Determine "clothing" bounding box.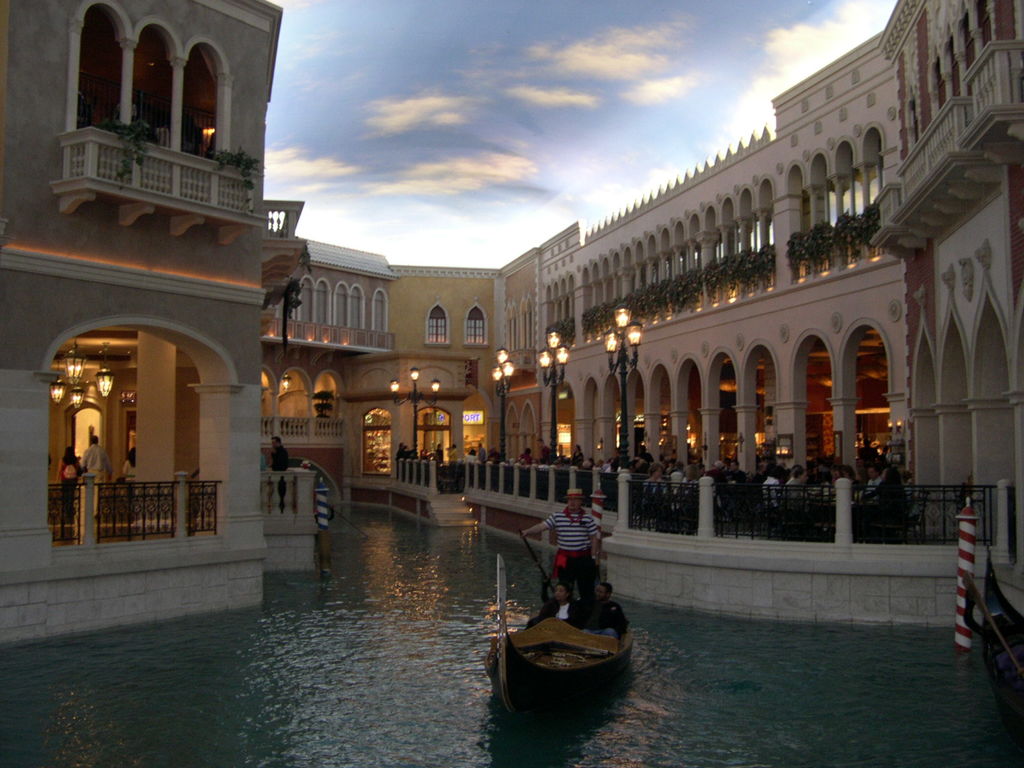
Determined: x1=533 y1=502 x2=614 y2=616.
